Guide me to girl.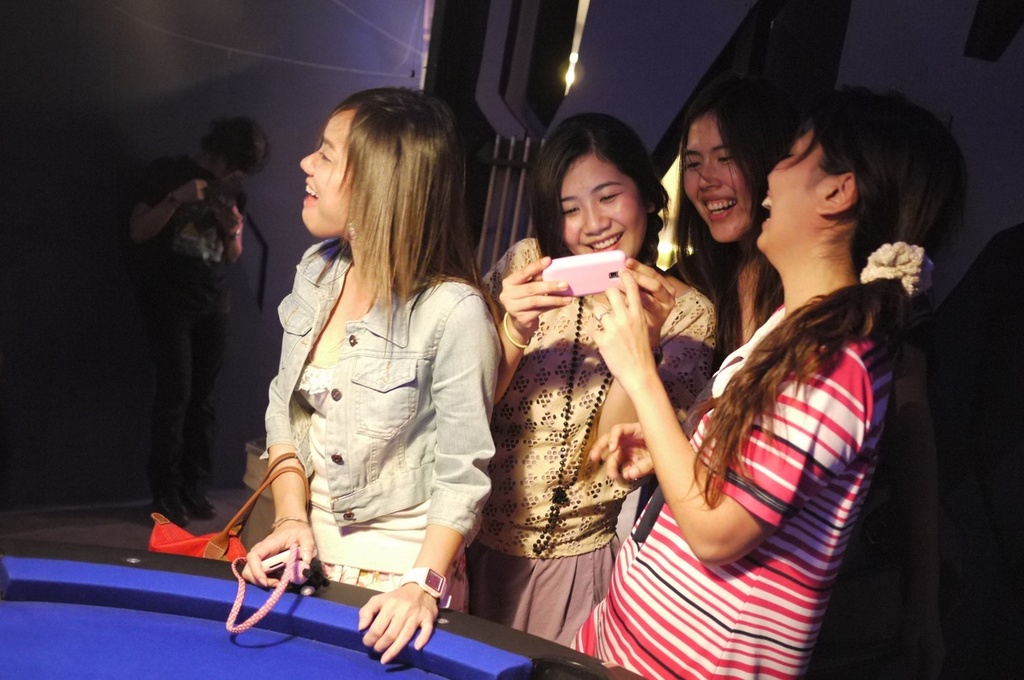
Guidance: rect(659, 84, 806, 355).
